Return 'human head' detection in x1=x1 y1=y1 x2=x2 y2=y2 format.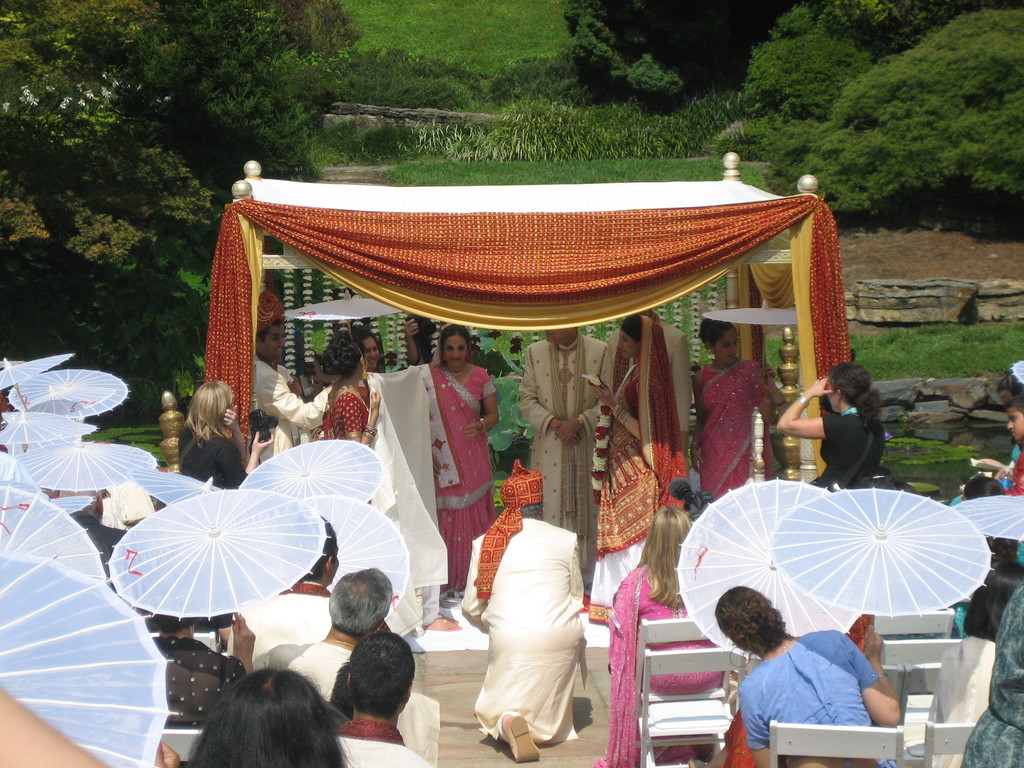
x1=74 y1=492 x2=106 y2=520.
